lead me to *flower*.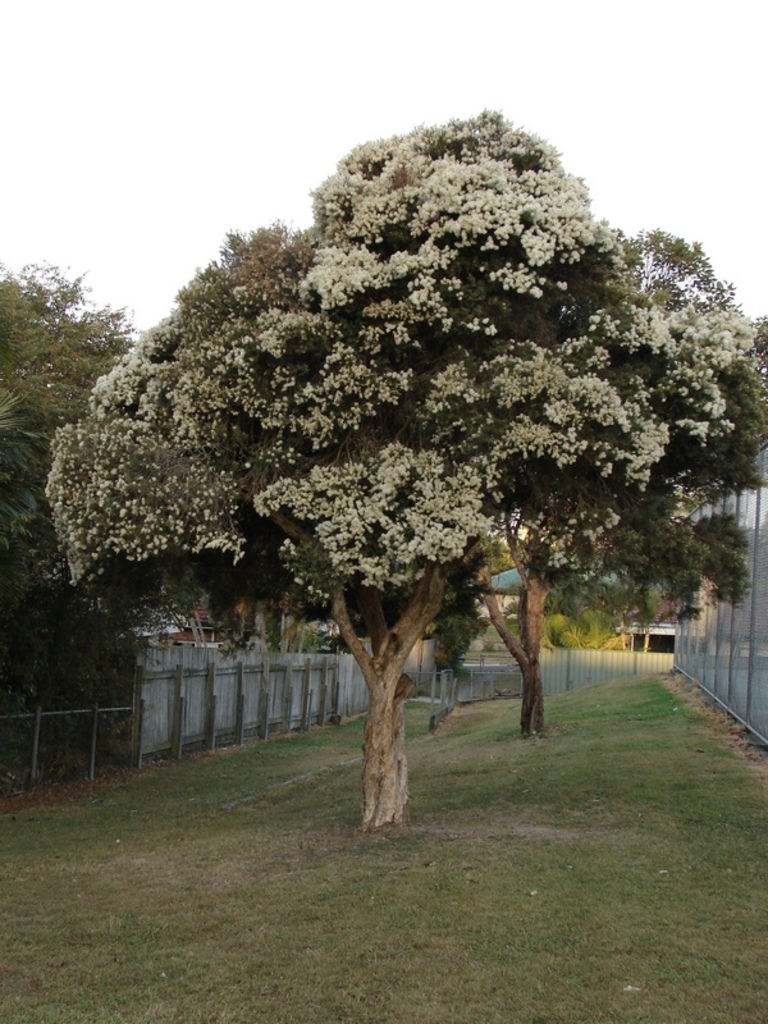
Lead to locate(529, 289, 540, 301).
